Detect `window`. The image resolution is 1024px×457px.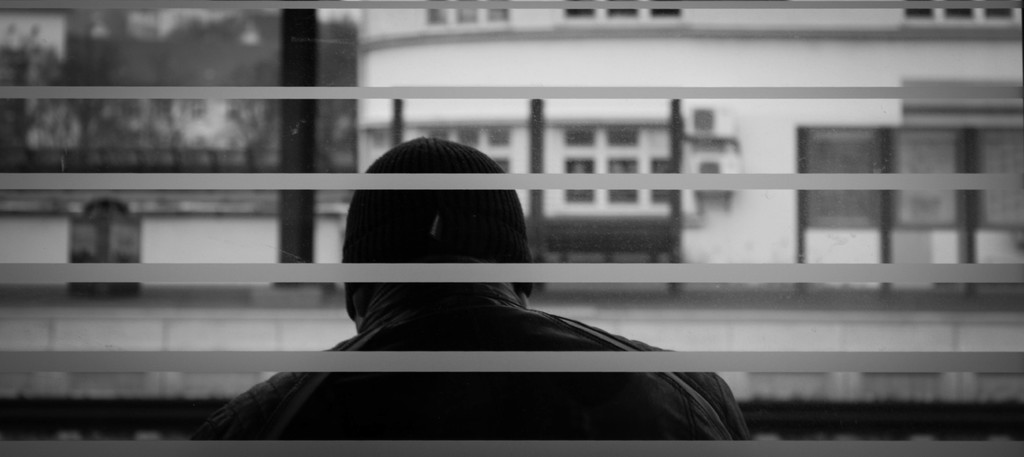
select_region(418, 120, 511, 174).
